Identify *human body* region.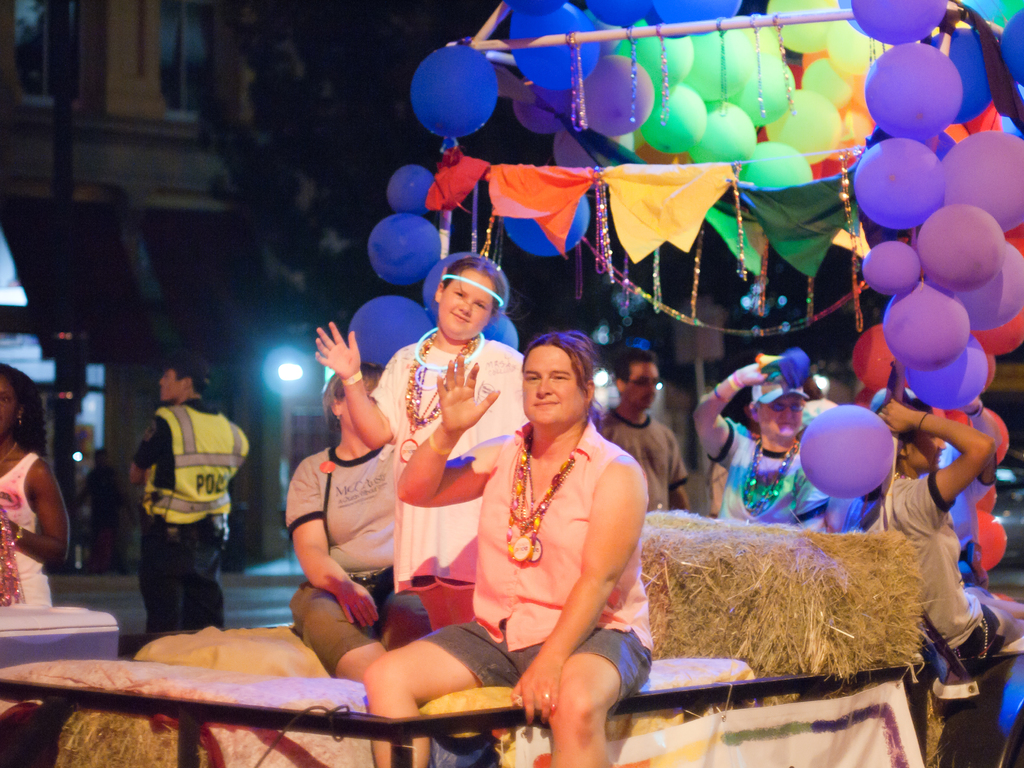
Region: bbox=[695, 362, 836, 537].
